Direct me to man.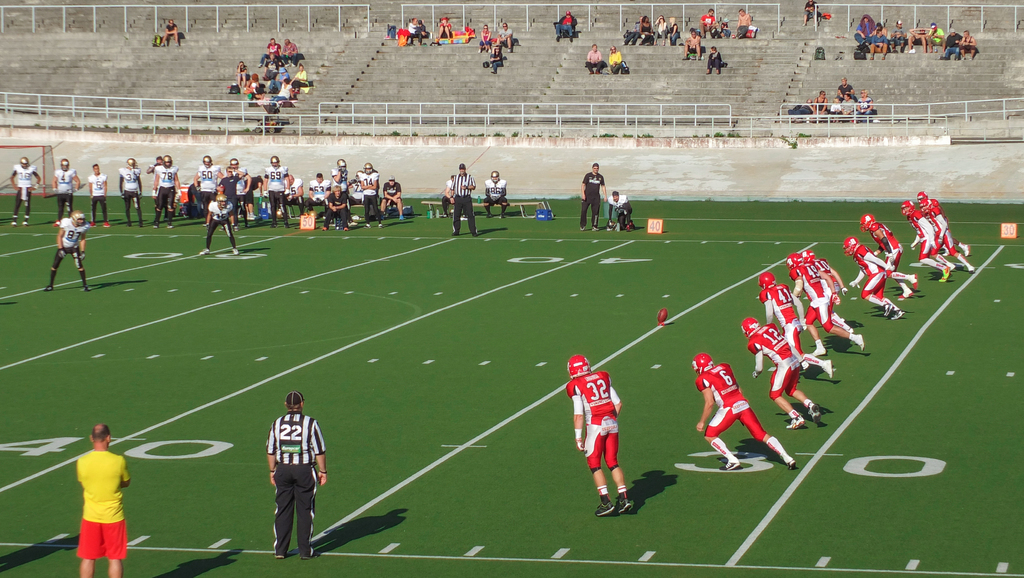
Direction: (408, 20, 428, 45).
